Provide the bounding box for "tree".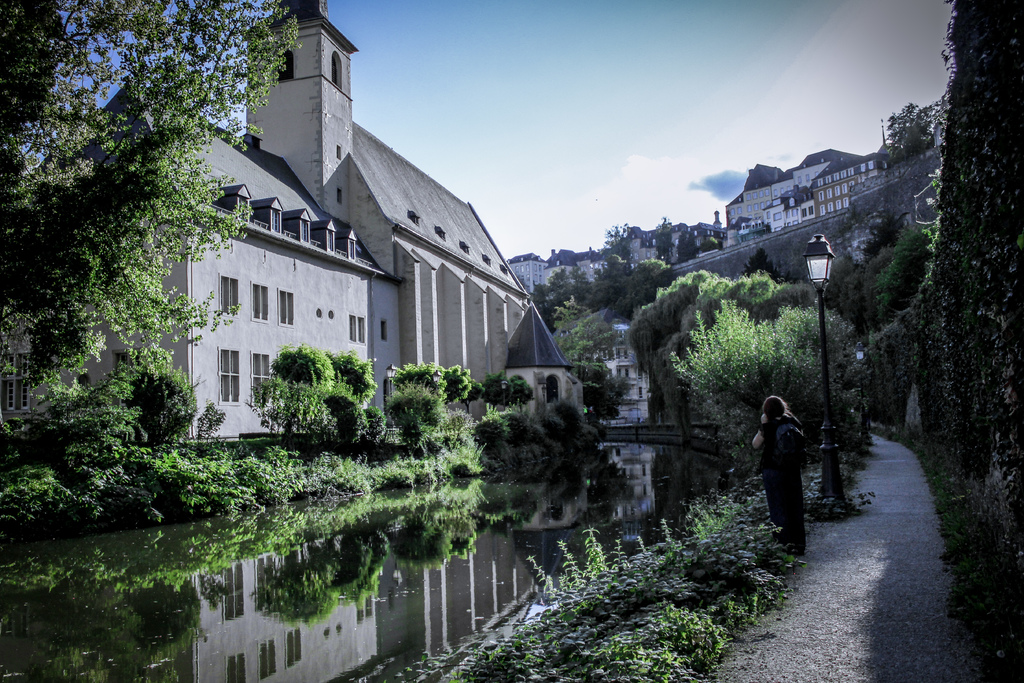
bbox=[24, 30, 203, 546].
